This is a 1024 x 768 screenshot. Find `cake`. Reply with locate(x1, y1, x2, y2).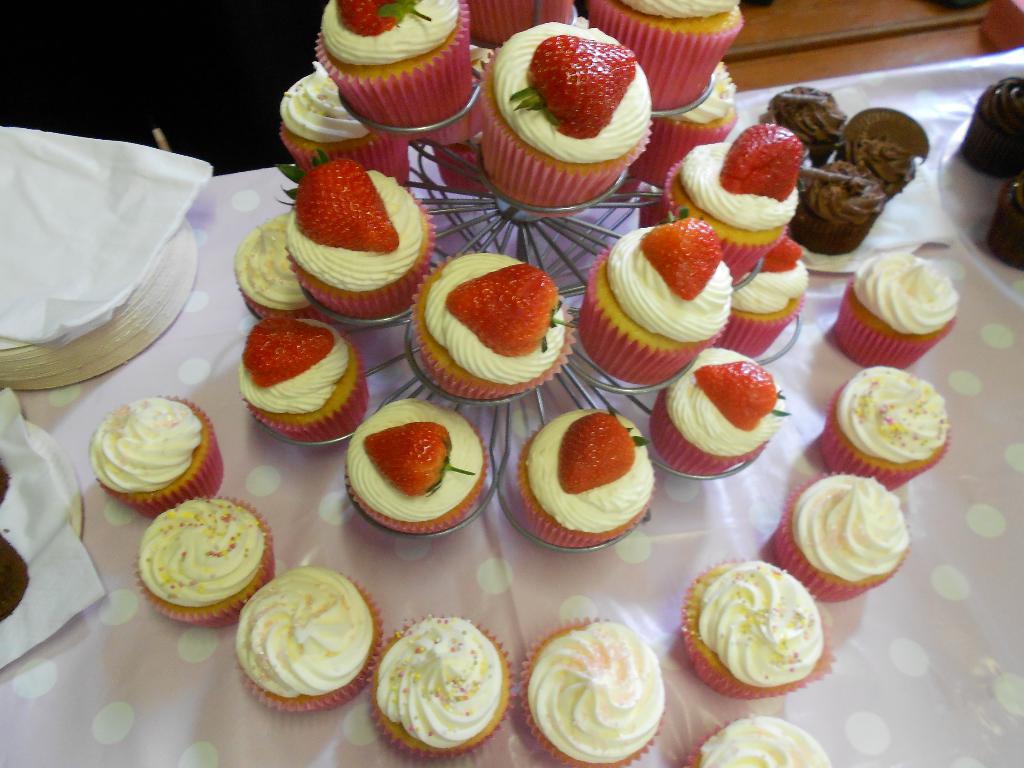
locate(332, 397, 494, 538).
